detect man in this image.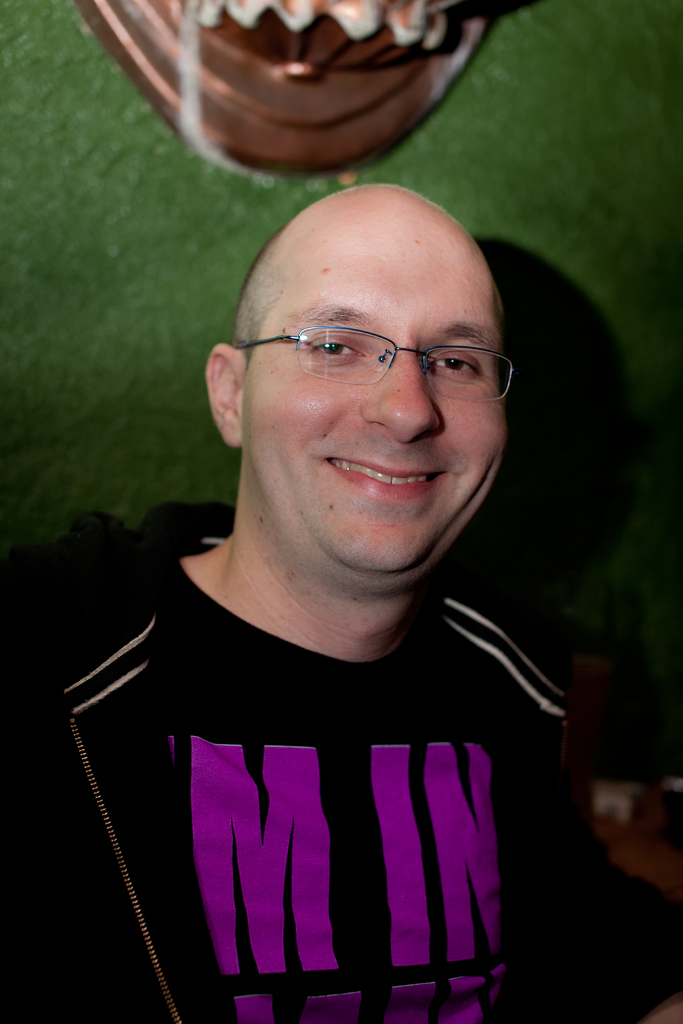
Detection: <bbox>40, 162, 643, 995</bbox>.
